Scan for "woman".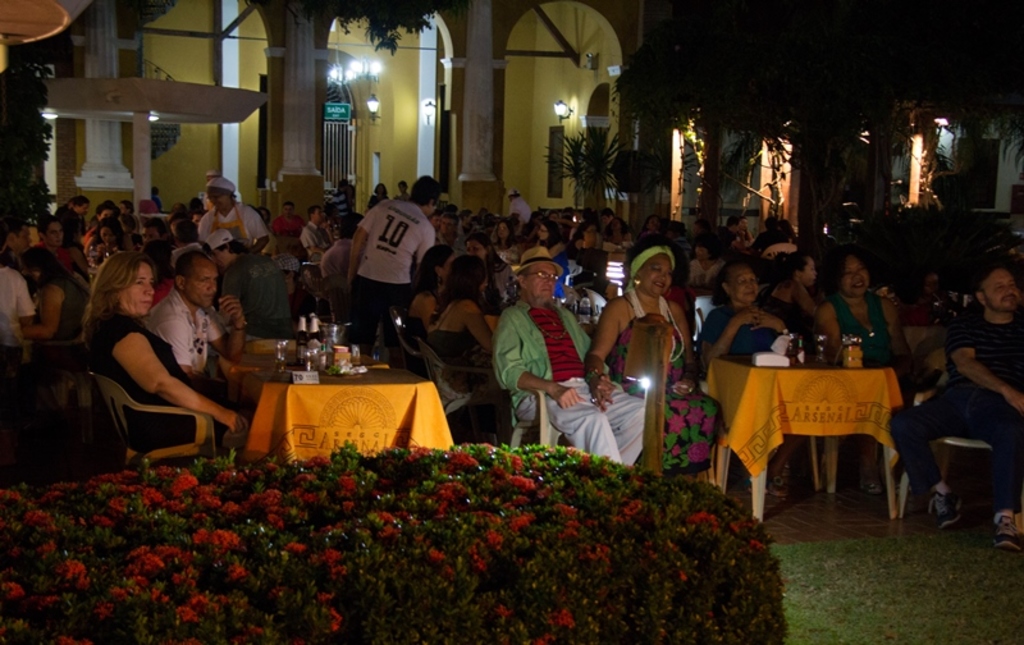
Scan result: region(426, 251, 497, 399).
